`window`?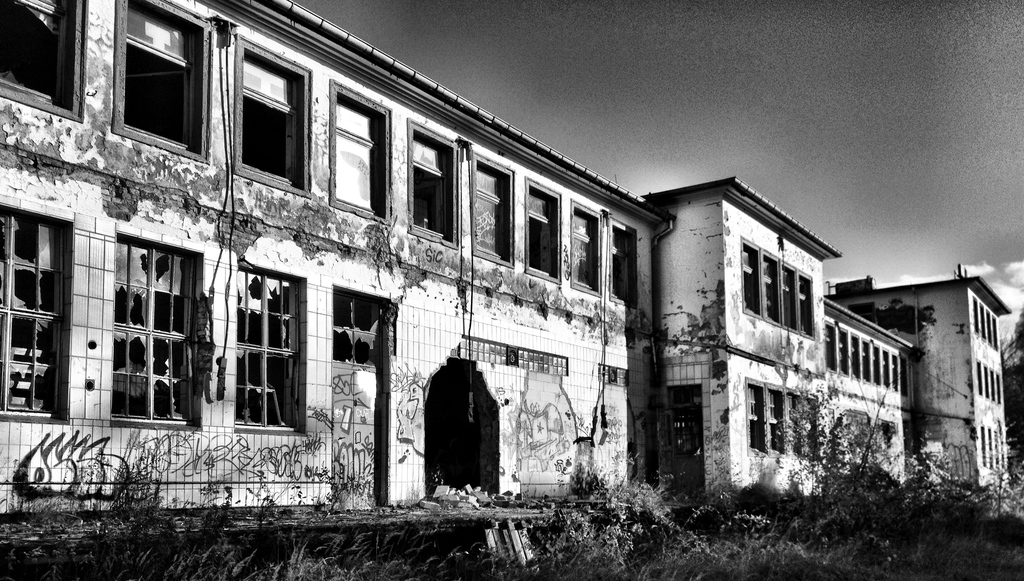
(101, 226, 202, 429)
